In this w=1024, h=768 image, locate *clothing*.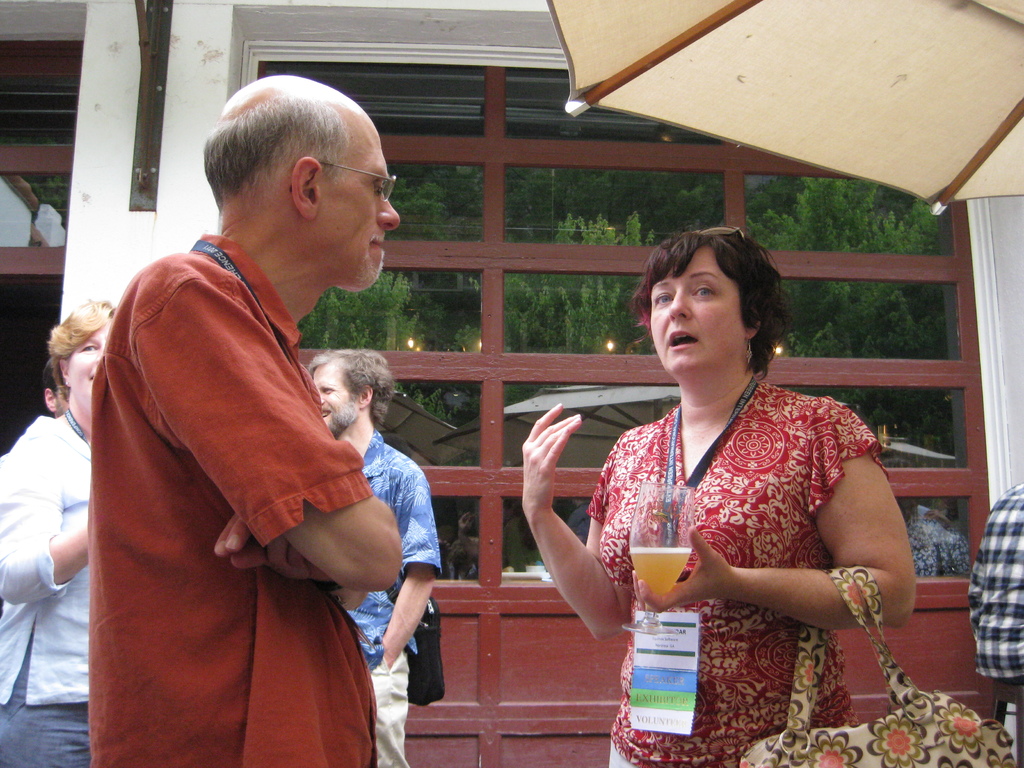
Bounding box: (x1=579, y1=380, x2=892, y2=767).
